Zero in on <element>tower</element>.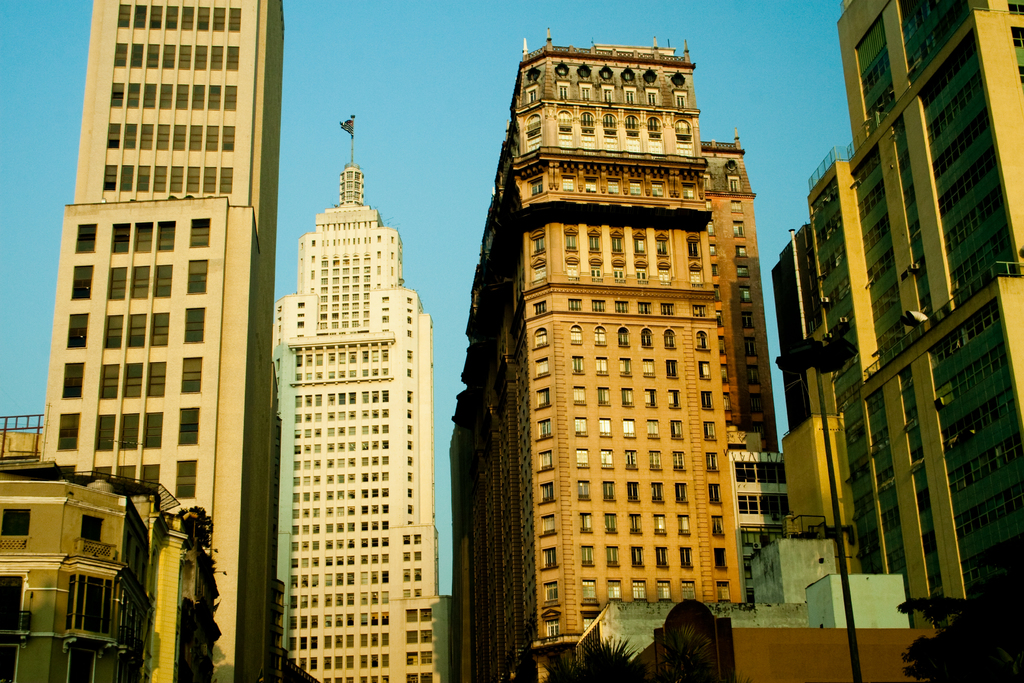
Zeroed in: <box>774,0,1023,682</box>.
